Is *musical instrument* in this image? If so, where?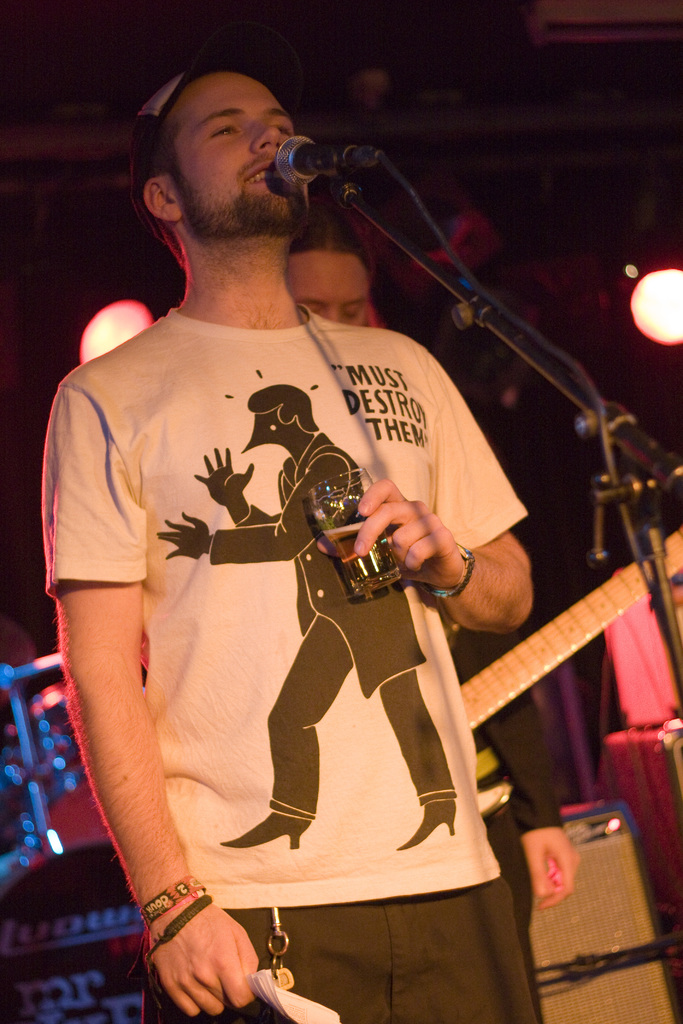
Yes, at [462,526,682,732].
